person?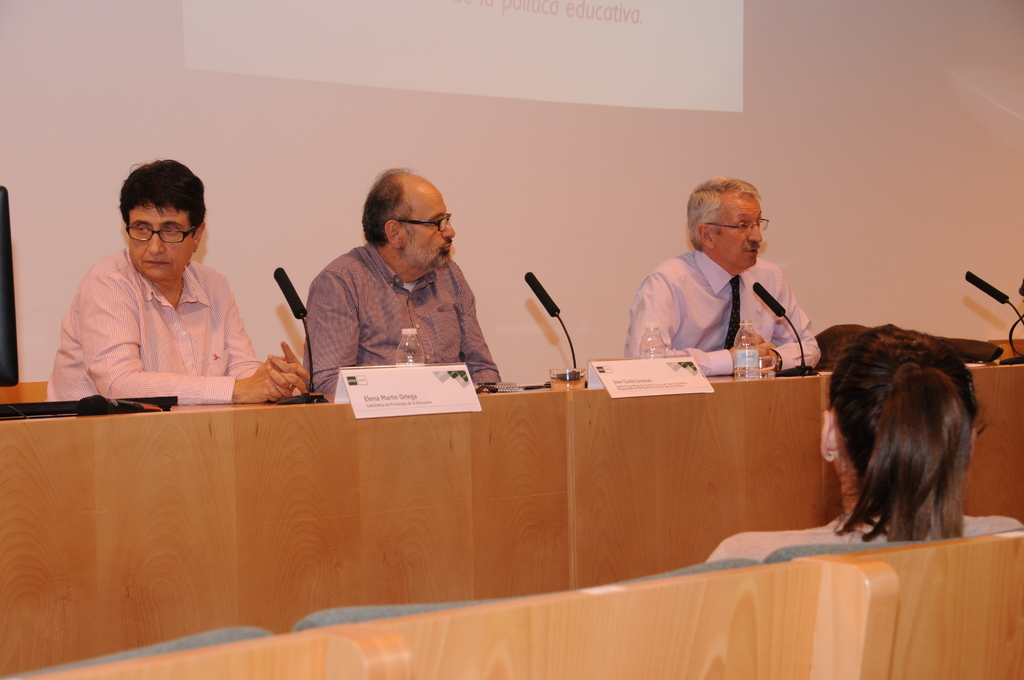
select_region(704, 318, 1023, 562)
